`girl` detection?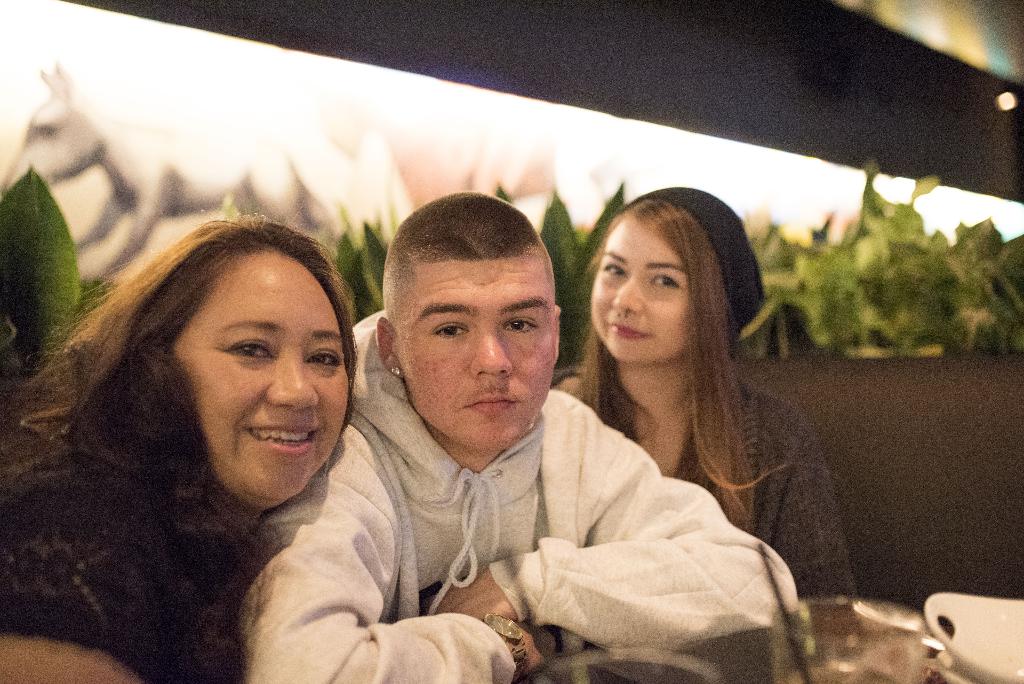
(554,186,858,603)
